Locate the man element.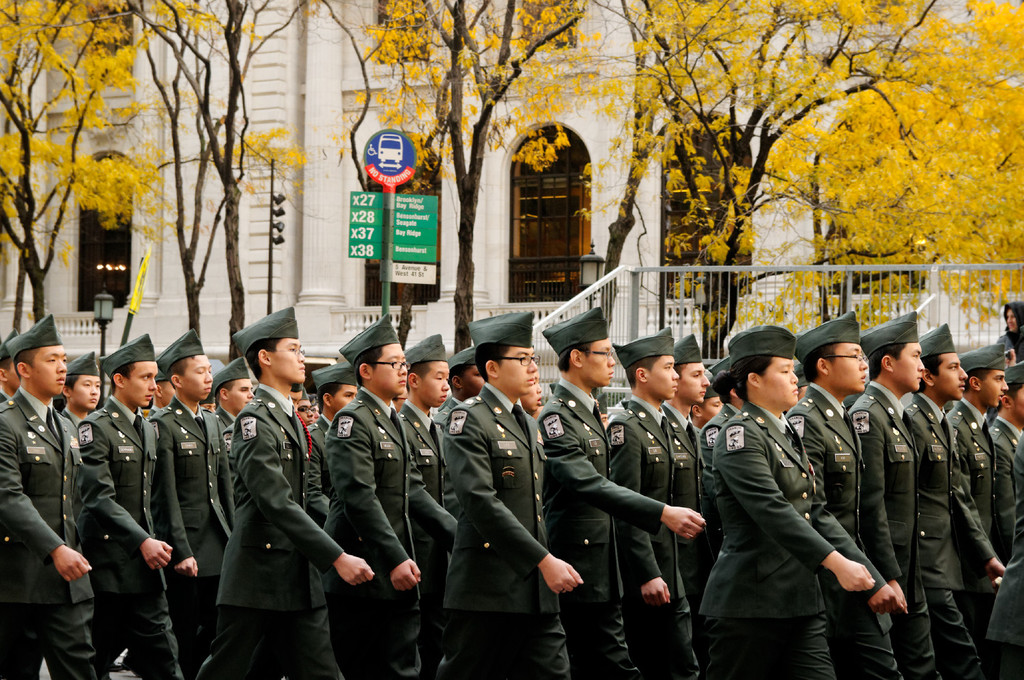
Element bbox: detection(706, 330, 887, 679).
